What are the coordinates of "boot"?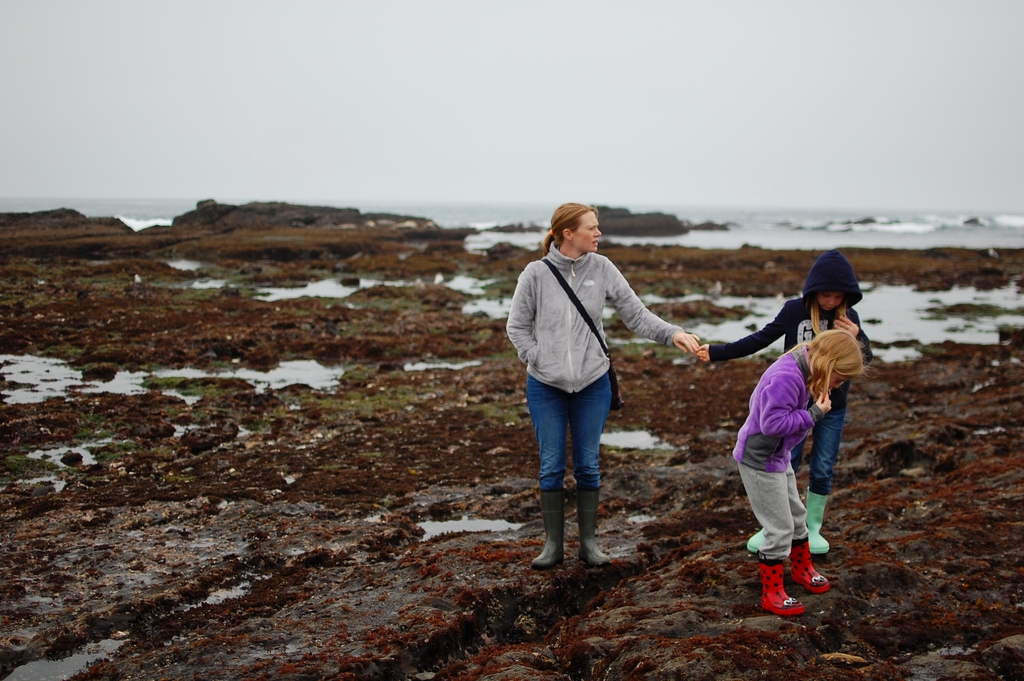
bbox=(791, 532, 826, 593).
